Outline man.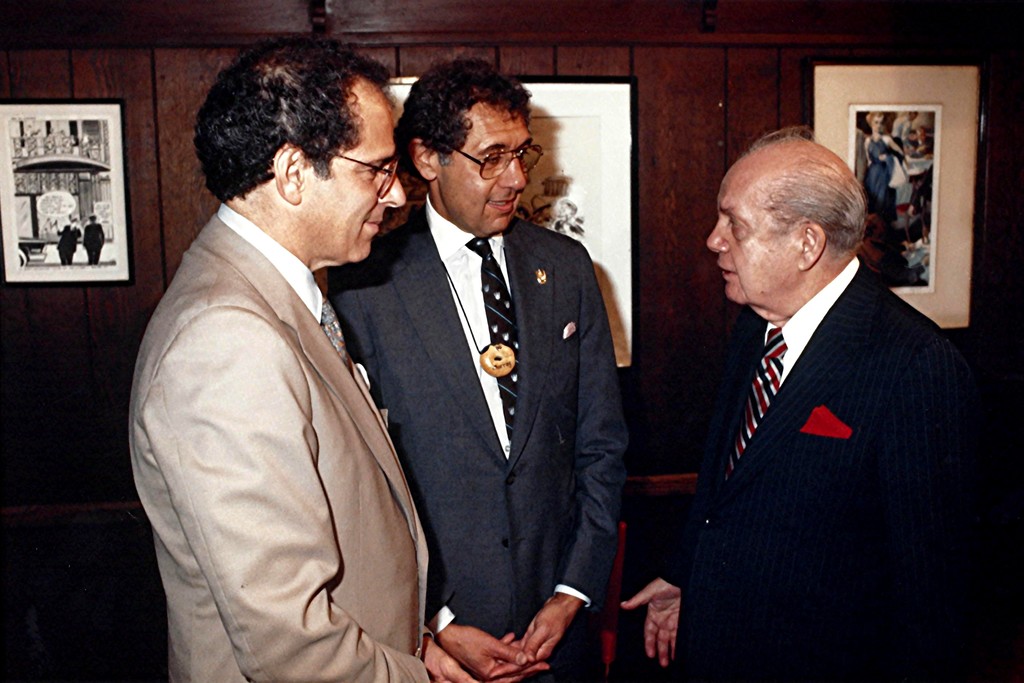
Outline: <bbox>653, 96, 988, 675</bbox>.
